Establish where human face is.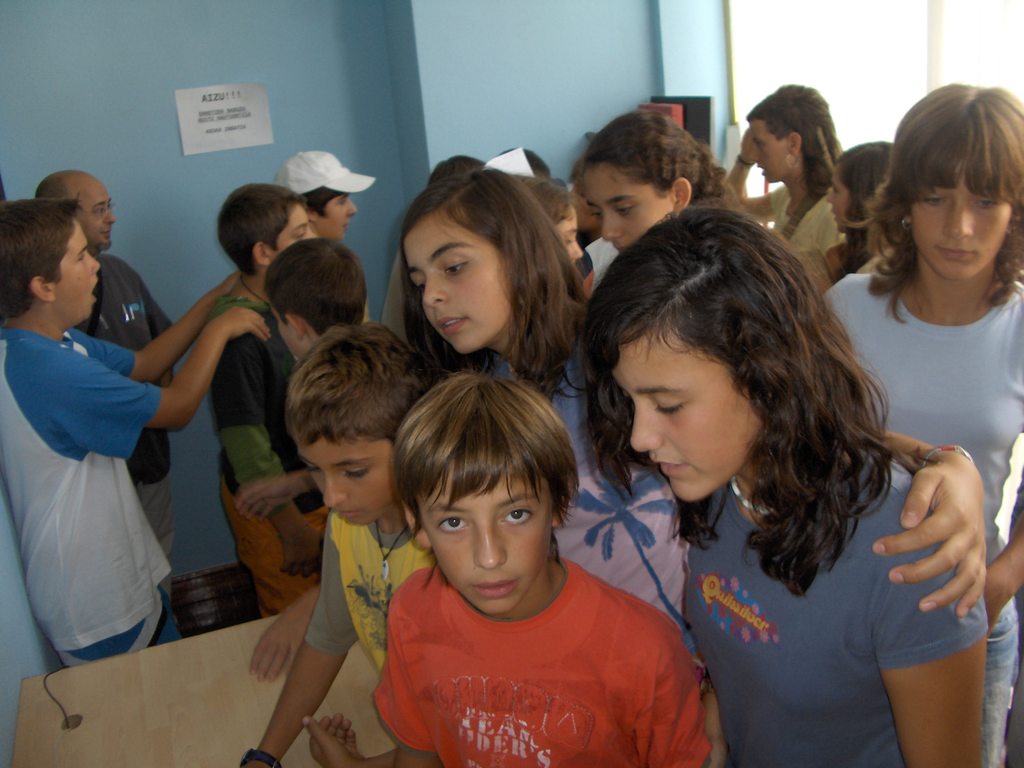
Established at [413, 471, 551, 621].
